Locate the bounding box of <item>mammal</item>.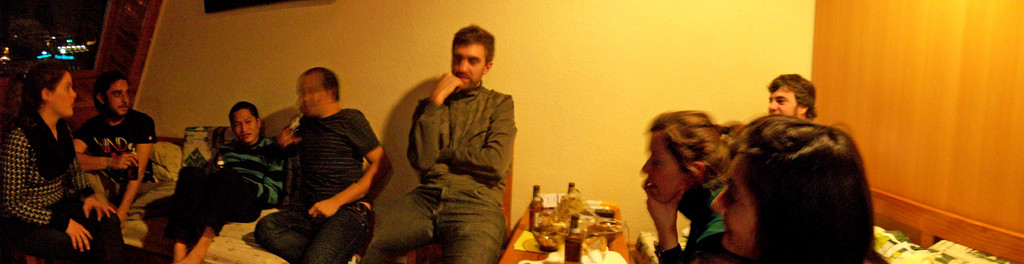
Bounding box: [x1=641, y1=110, x2=738, y2=263].
